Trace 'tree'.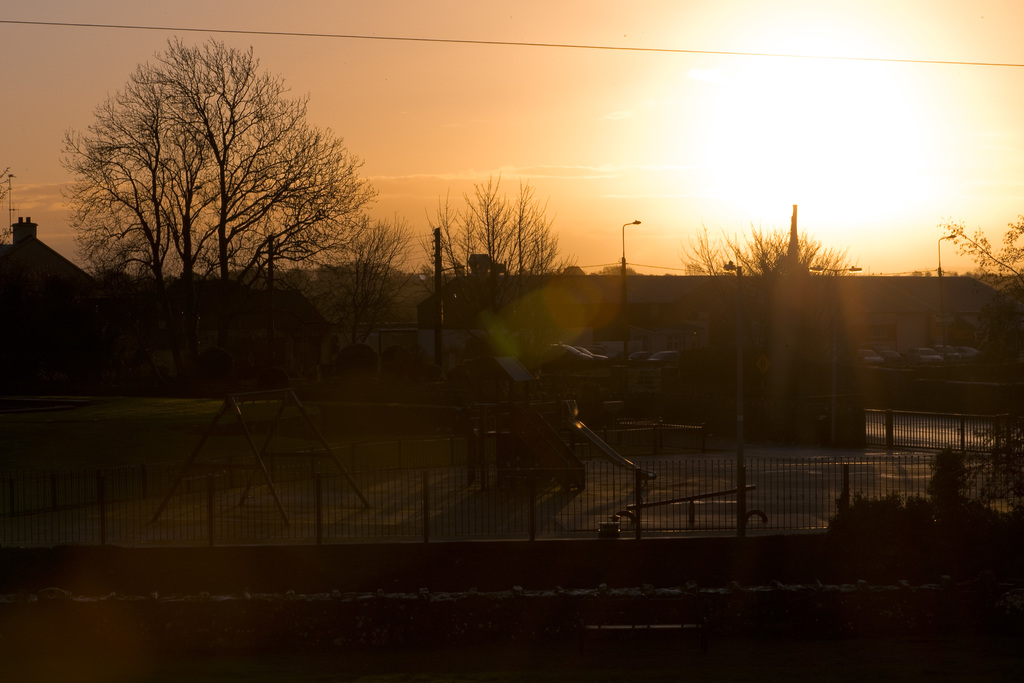
Traced to <bbox>86, 224, 157, 308</bbox>.
